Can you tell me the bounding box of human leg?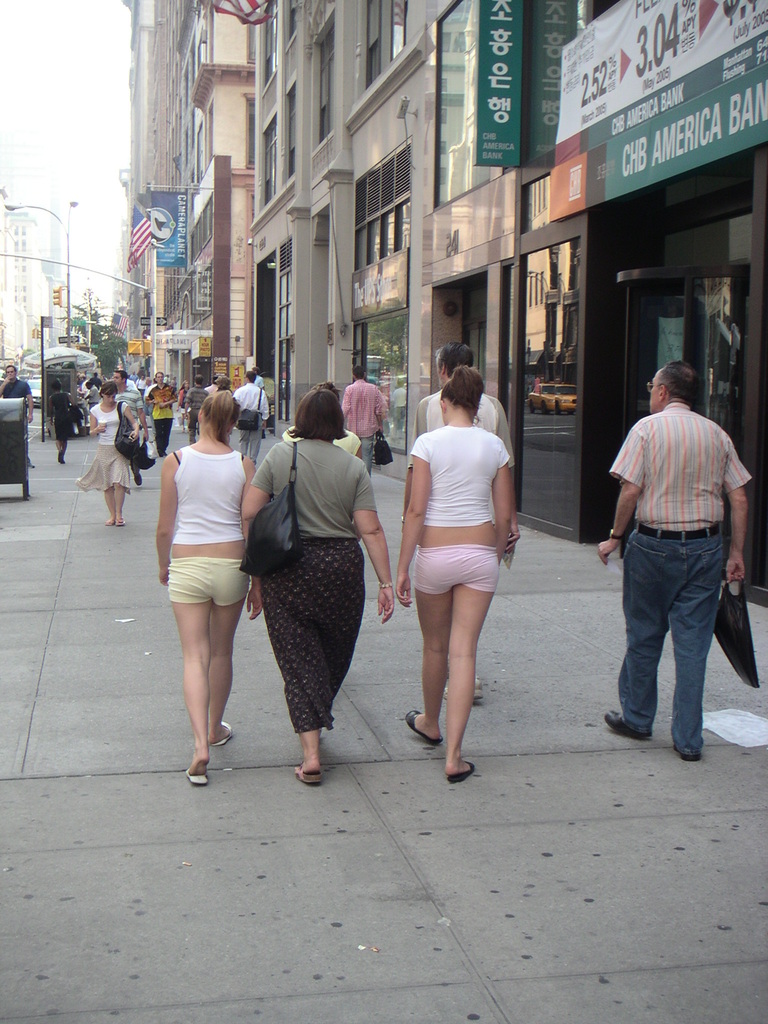
(116, 455, 124, 524).
